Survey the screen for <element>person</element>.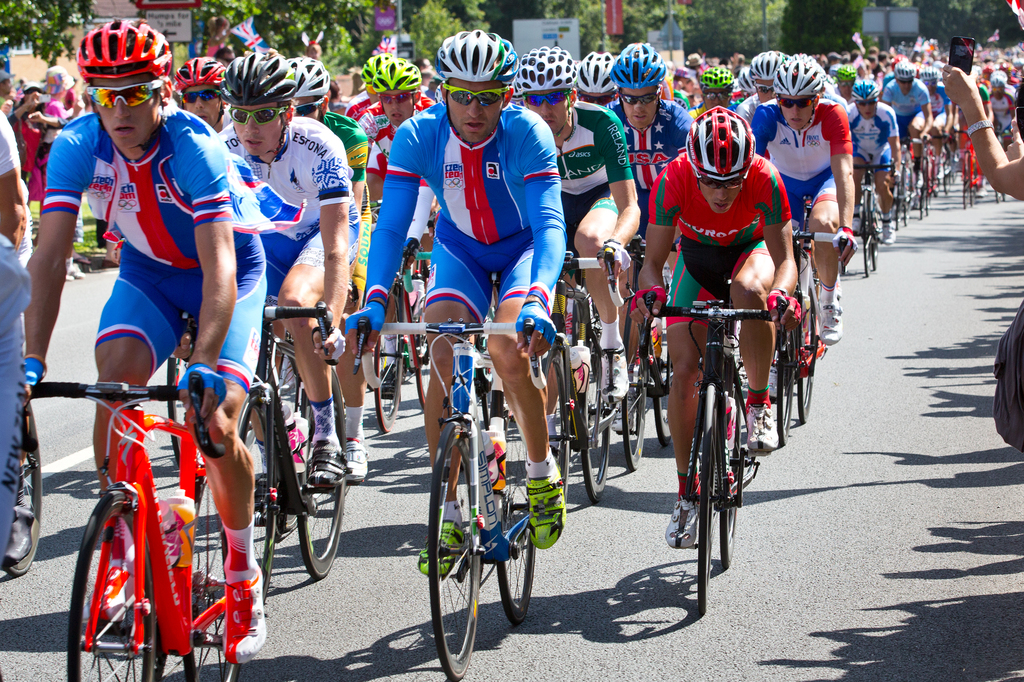
Survey found: locate(942, 63, 1023, 204).
